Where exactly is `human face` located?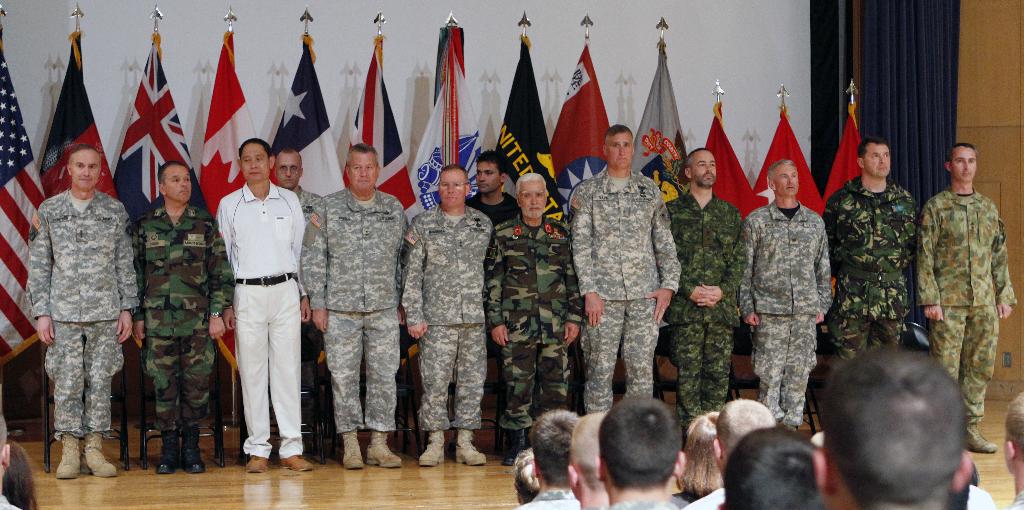
Its bounding box is 349/148/376/191.
